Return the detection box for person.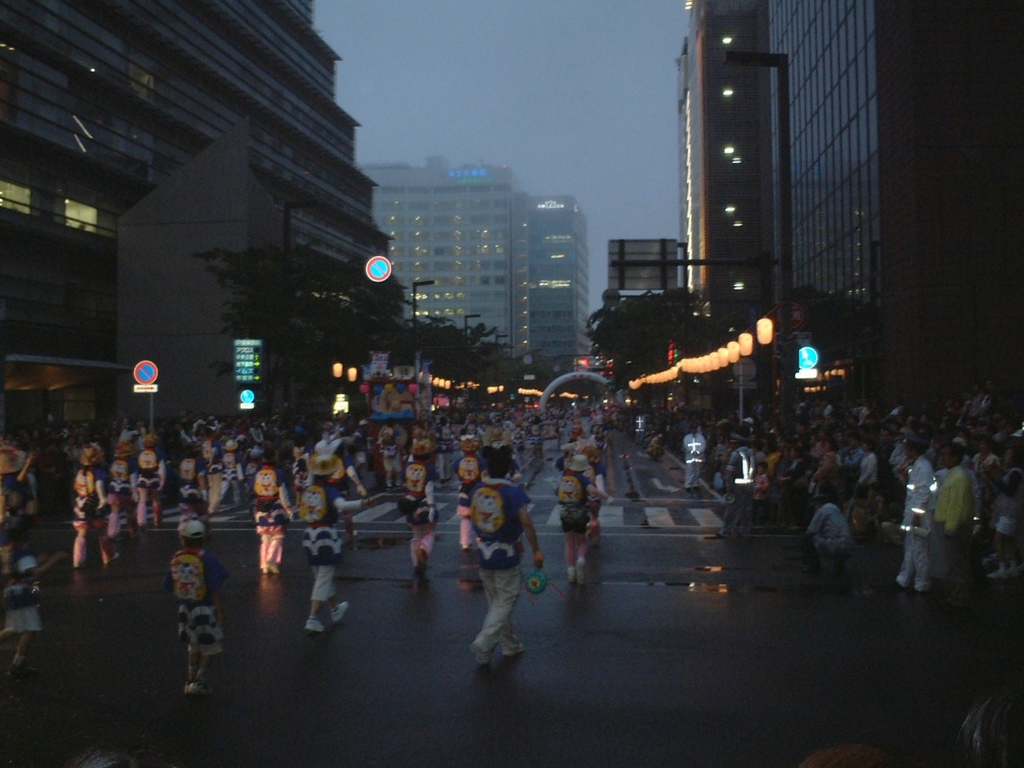
(x1=378, y1=421, x2=406, y2=493).
